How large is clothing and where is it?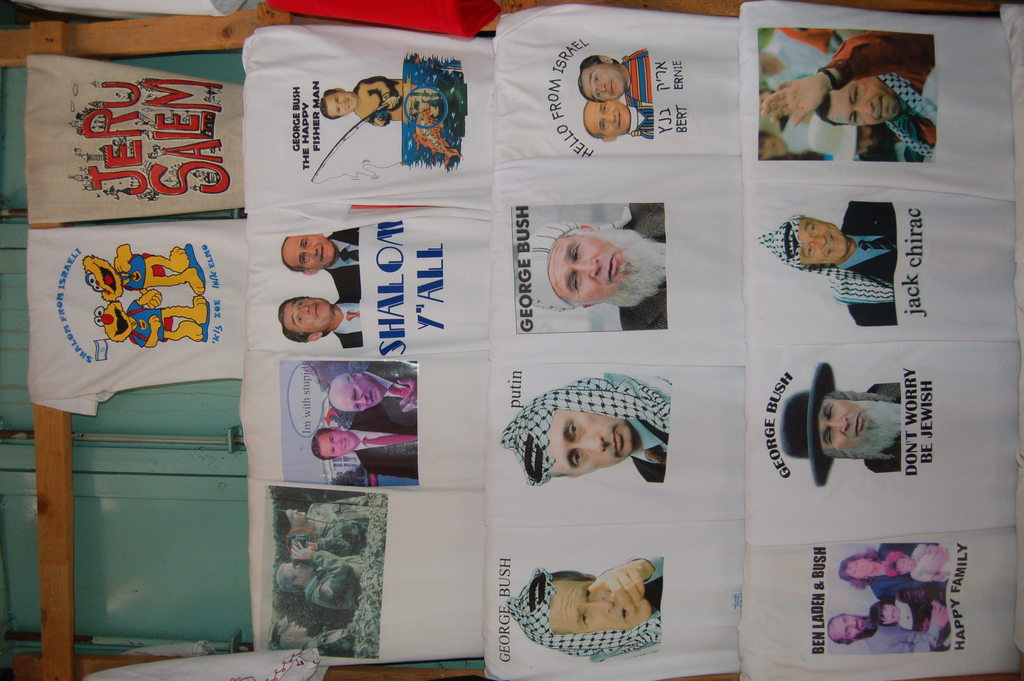
Bounding box: crop(870, 542, 948, 602).
